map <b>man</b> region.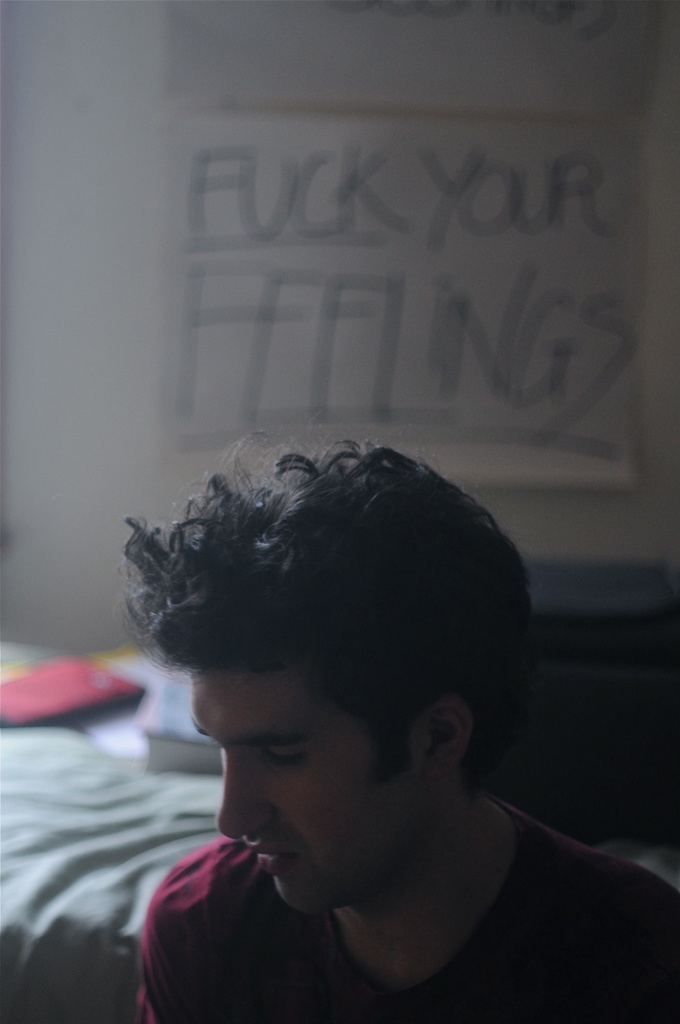
Mapped to {"left": 20, "top": 369, "right": 663, "bottom": 1020}.
